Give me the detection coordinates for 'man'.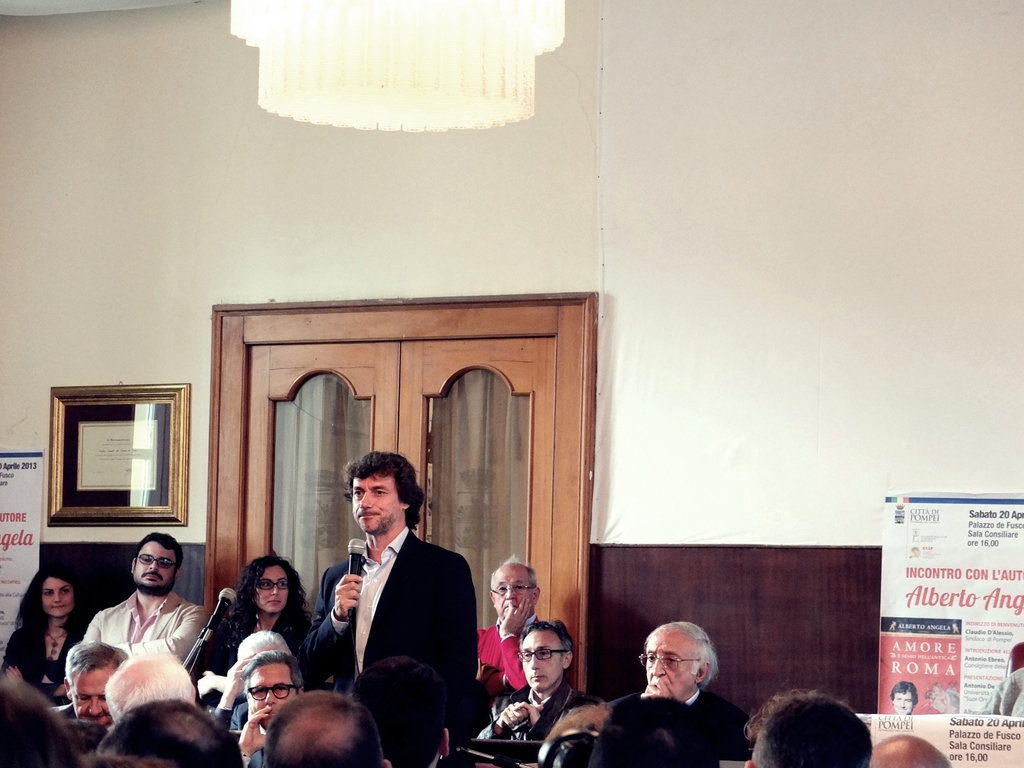
884,680,918,719.
